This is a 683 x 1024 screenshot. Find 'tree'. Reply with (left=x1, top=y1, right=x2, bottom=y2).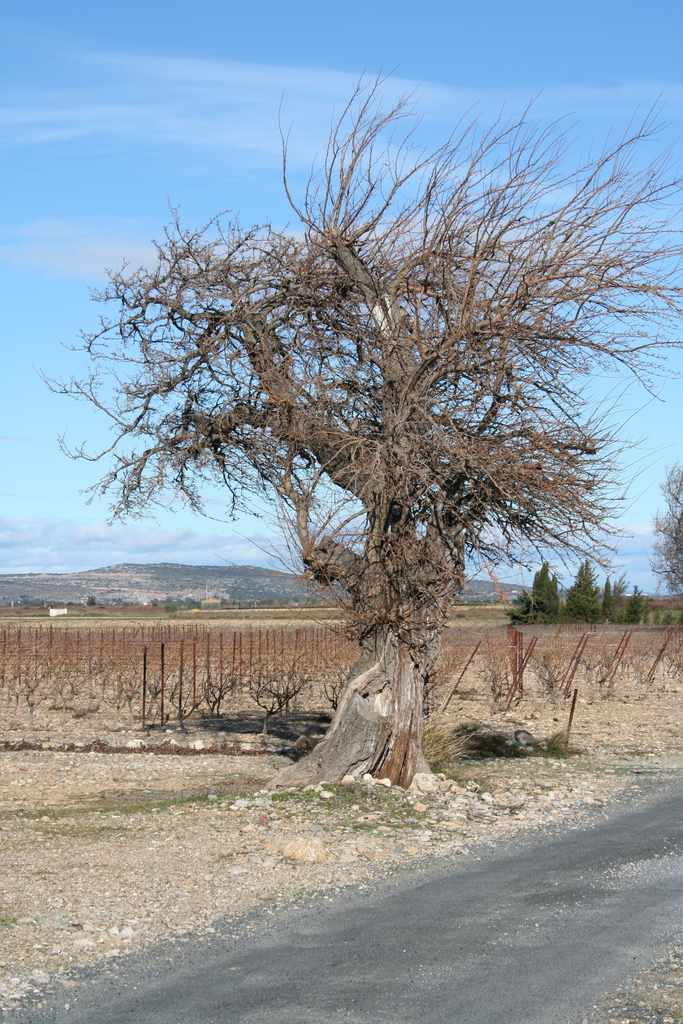
(left=603, top=576, right=621, bottom=623).
